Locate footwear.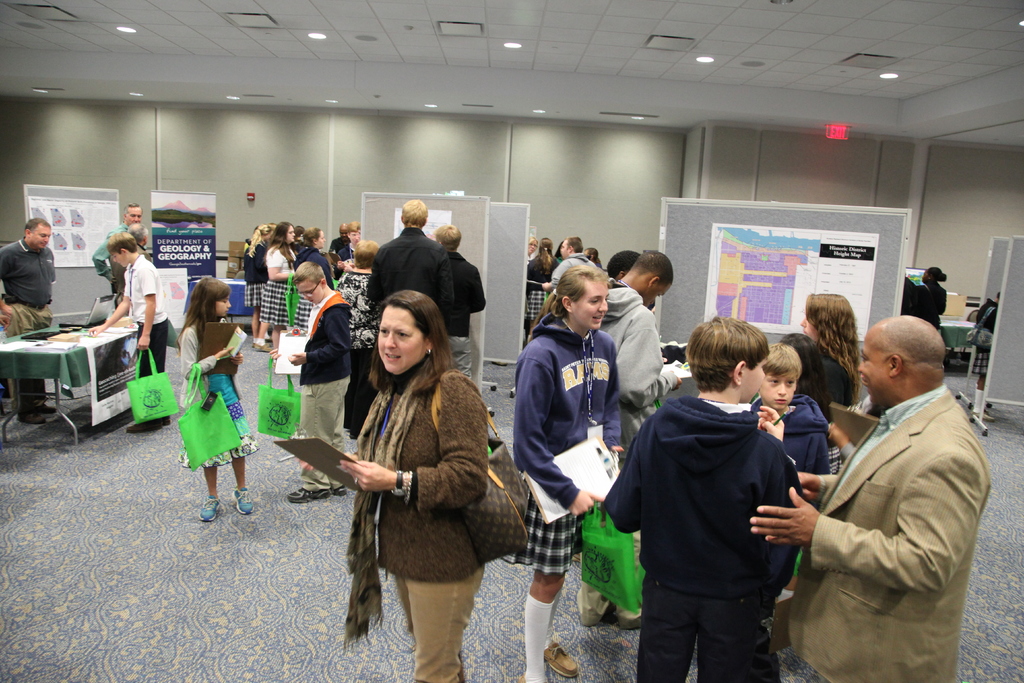
Bounding box: BBox(289, 488, 328, 502).
